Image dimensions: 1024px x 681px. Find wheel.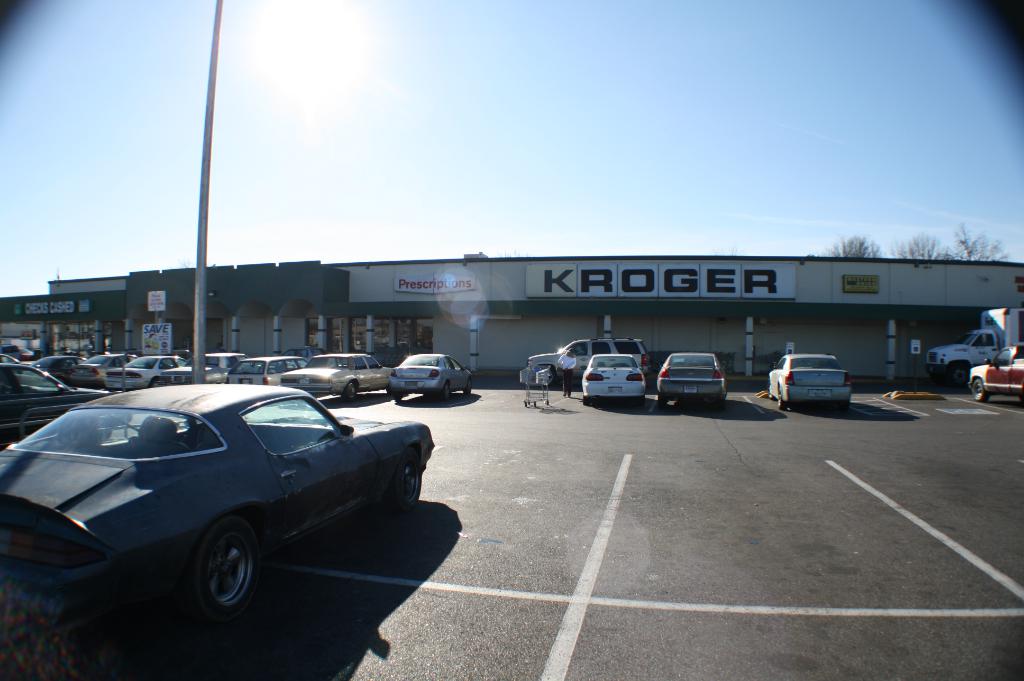
box=[972, 376, 986, 403].
